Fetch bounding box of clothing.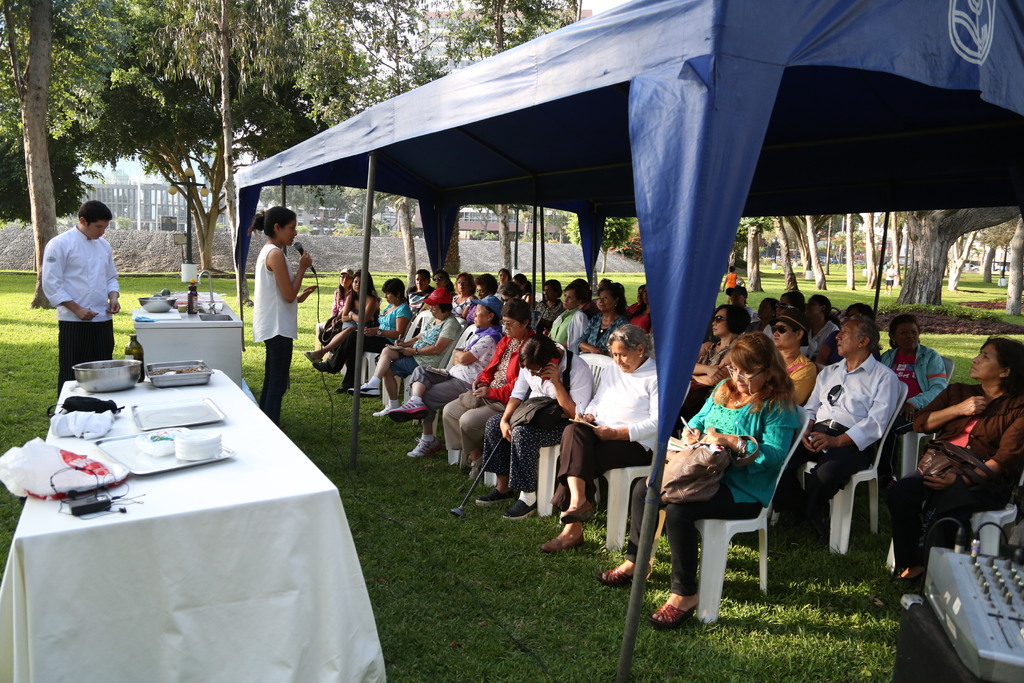
Bbox: x1=894 y1=382 x2=1023 y2=564.
